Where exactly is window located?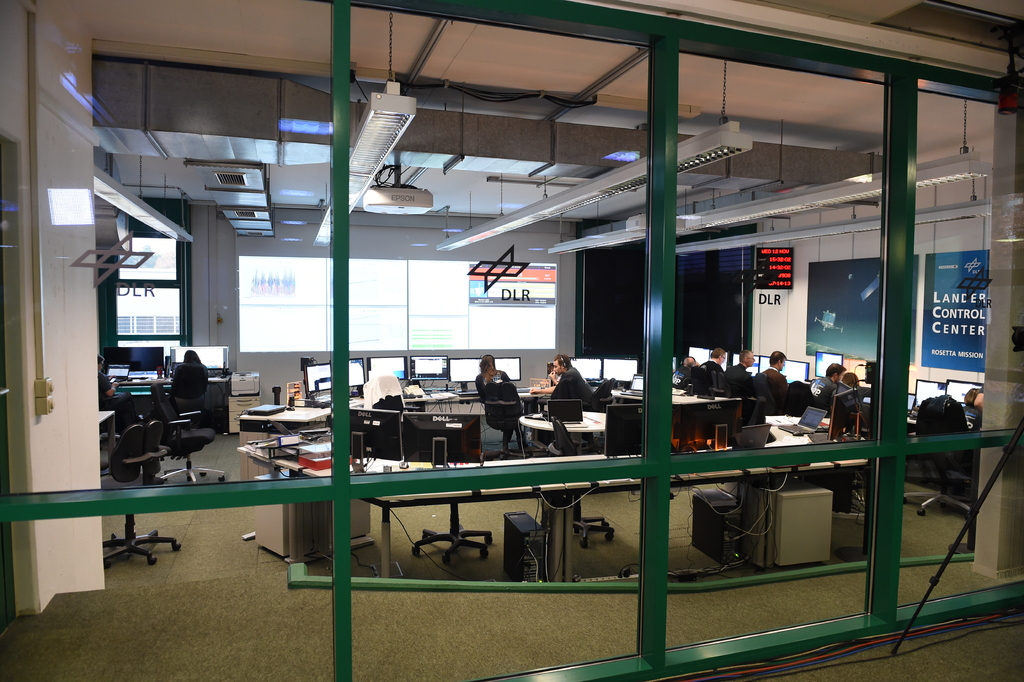
Its bounding box is locate(98, 251, 172, 356).
